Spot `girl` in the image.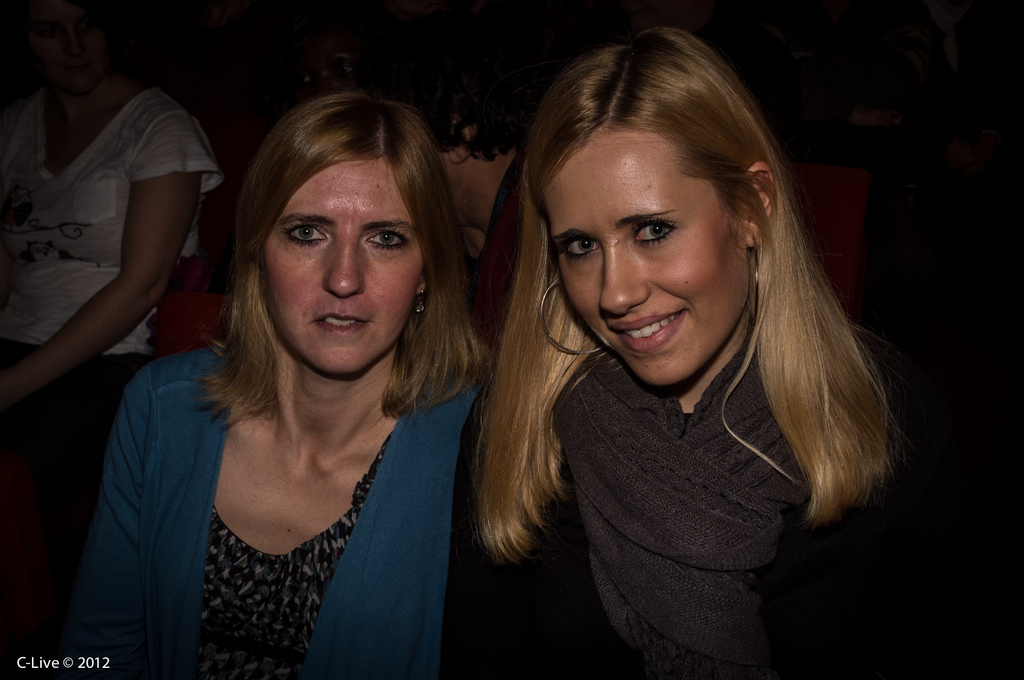
`girl` found at {"left": 72, "top": 97, "right": 492, "bottom": 679}.
